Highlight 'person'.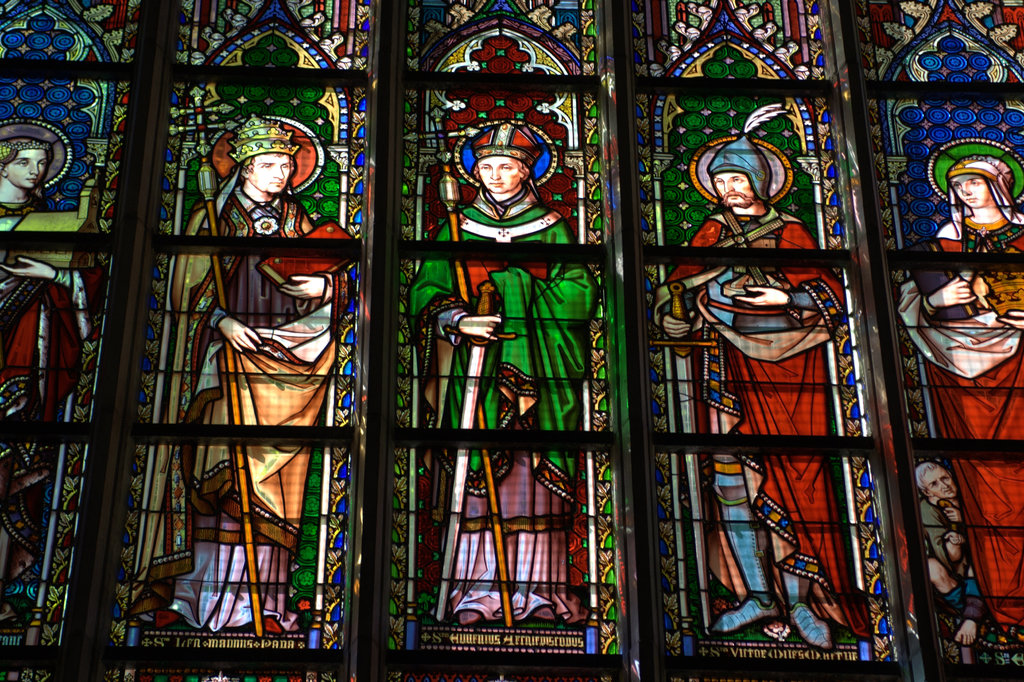
Highlighted region: select_region(658, 138, 854, 654).
